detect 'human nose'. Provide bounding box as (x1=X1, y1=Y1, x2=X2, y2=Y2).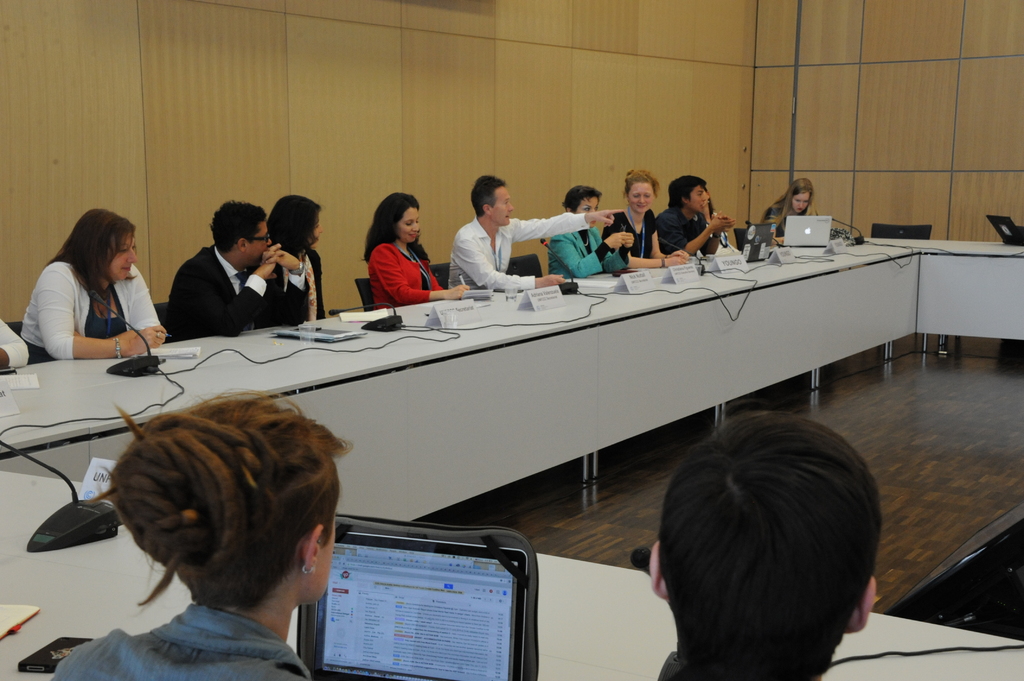
(x1=509, y1=201, x2=513, y2=209).
